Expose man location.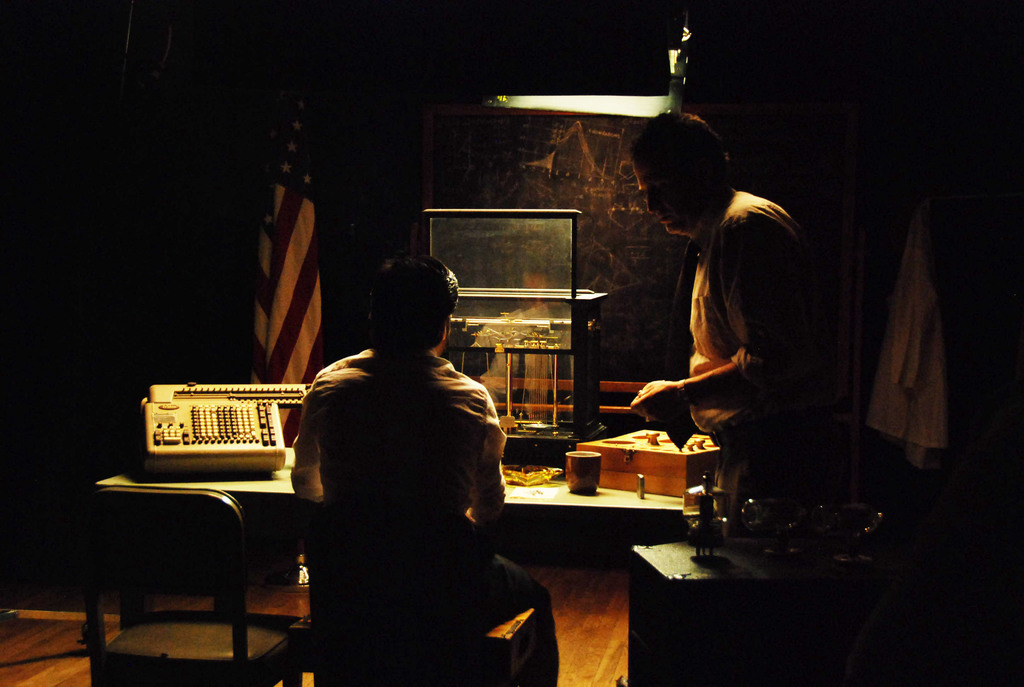
Exposed at x1=285, y1=249, x2=564, y2=686.
